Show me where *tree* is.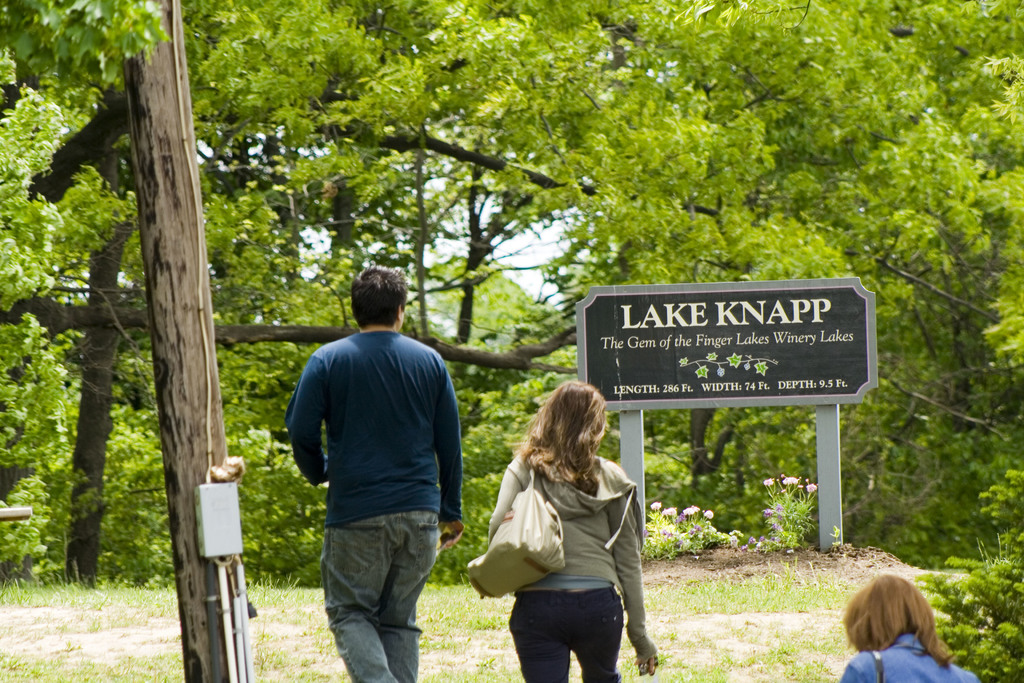
*tree* is at x1=876, y1=0, x2=1023, y2=360.
